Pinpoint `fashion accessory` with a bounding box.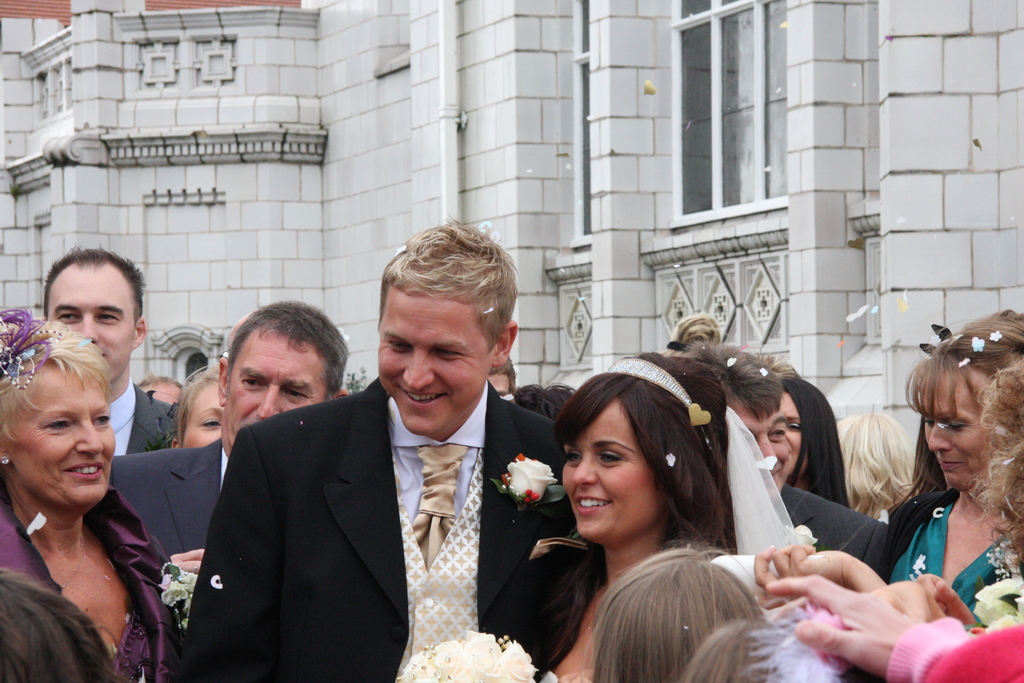
left=0, top=306, right=78, bottom=393.
